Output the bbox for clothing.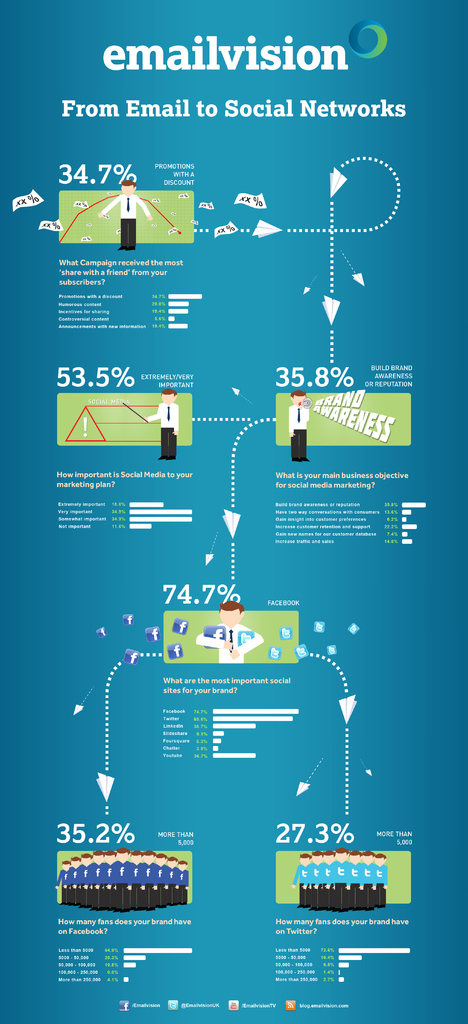
293/859/386/911.
